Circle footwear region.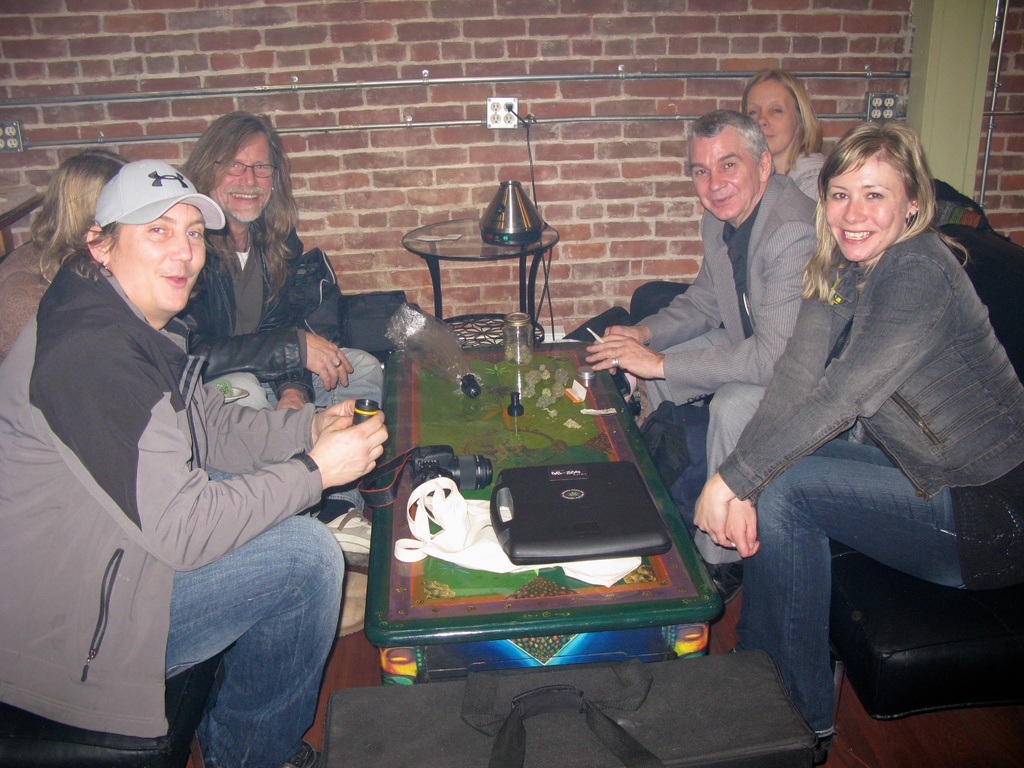
Region: bbox=(706, 557, 751, 604).
